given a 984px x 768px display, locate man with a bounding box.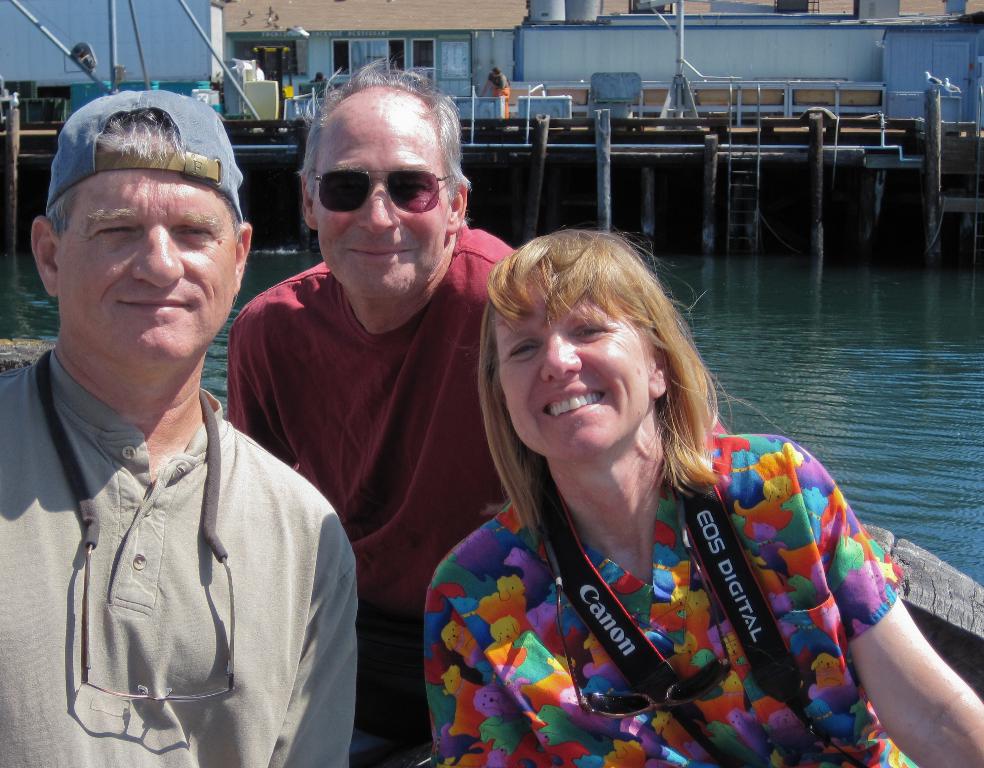
Located: pyautogui.locateOnScreen(481, 67, 511, 113).
